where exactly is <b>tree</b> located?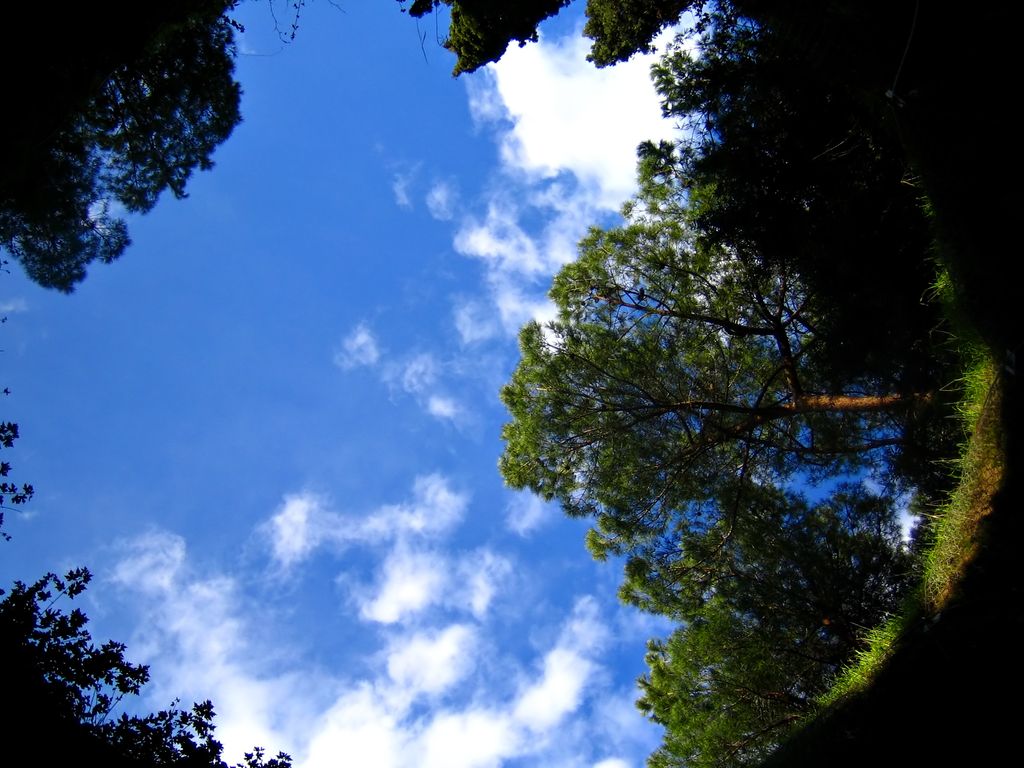
Its bounding box is box(0, 0, 249, 289).
